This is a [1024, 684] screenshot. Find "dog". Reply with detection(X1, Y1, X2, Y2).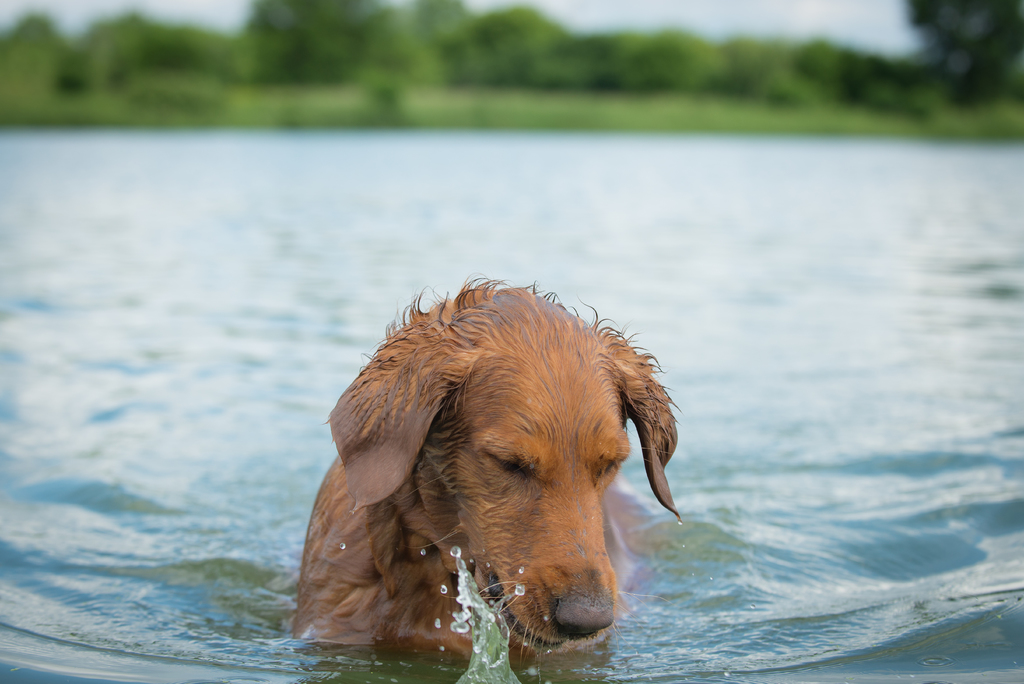
detection(285, 276, 682, 669).
